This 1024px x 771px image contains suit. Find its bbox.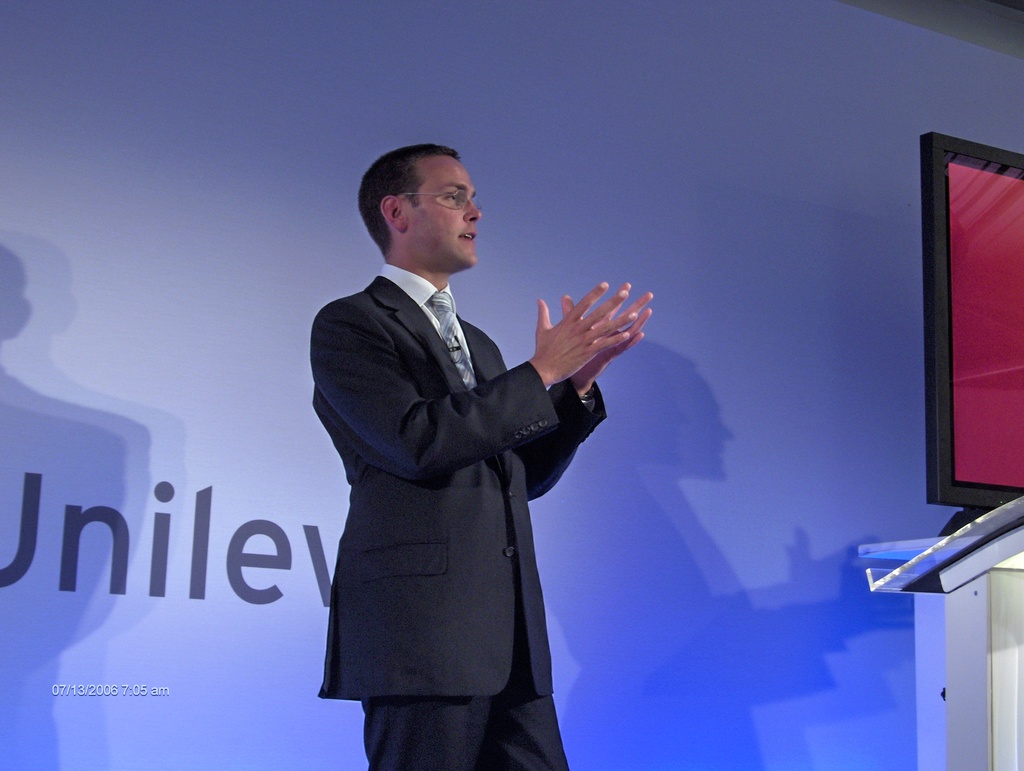
x1=295, y1=184, x2=621, y2=758.
